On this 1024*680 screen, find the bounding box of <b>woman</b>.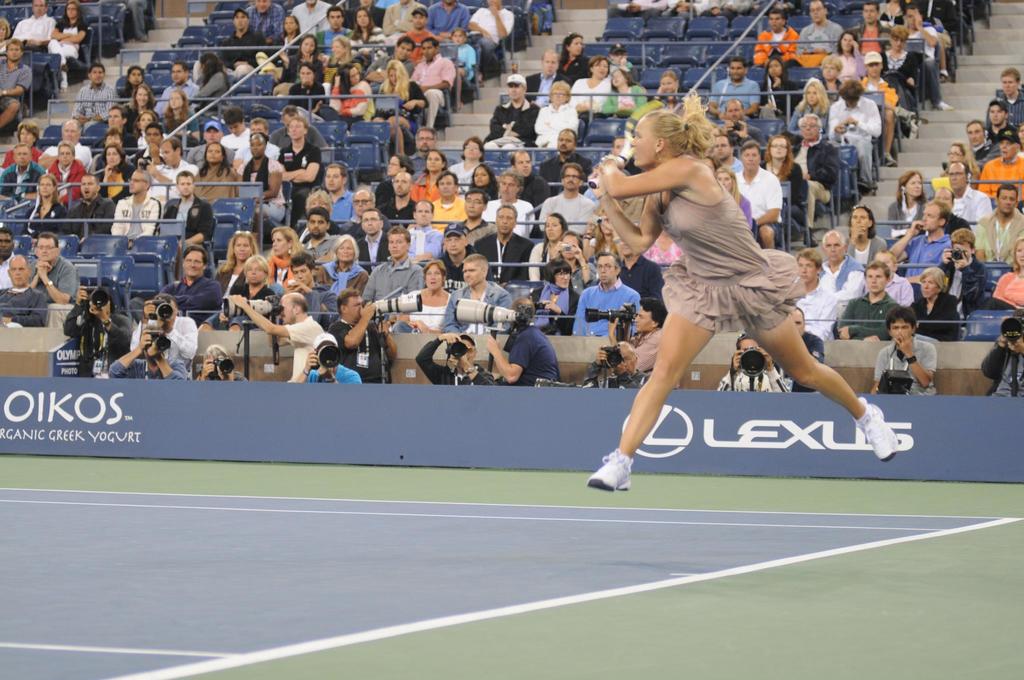
Bounding box: (327,60,374,123).
